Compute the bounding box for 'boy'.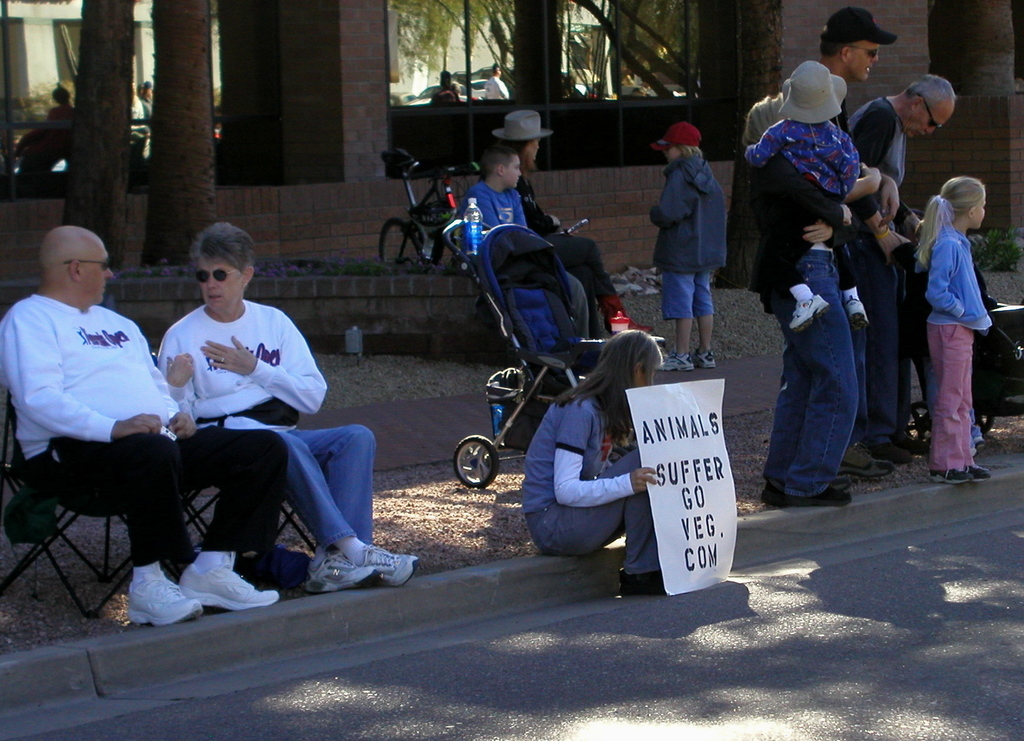
box(460, 145, 588, 339).
